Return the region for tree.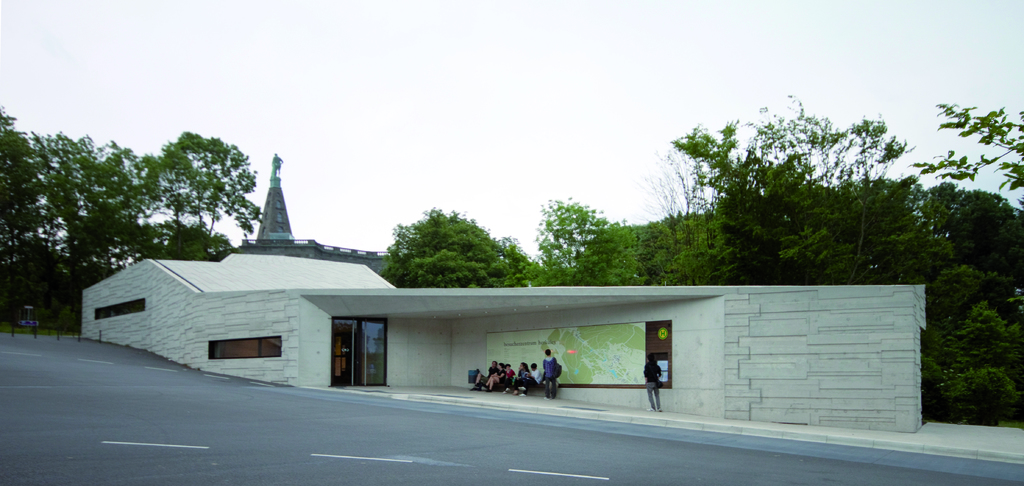
box=[380, 203, 542, 288].
